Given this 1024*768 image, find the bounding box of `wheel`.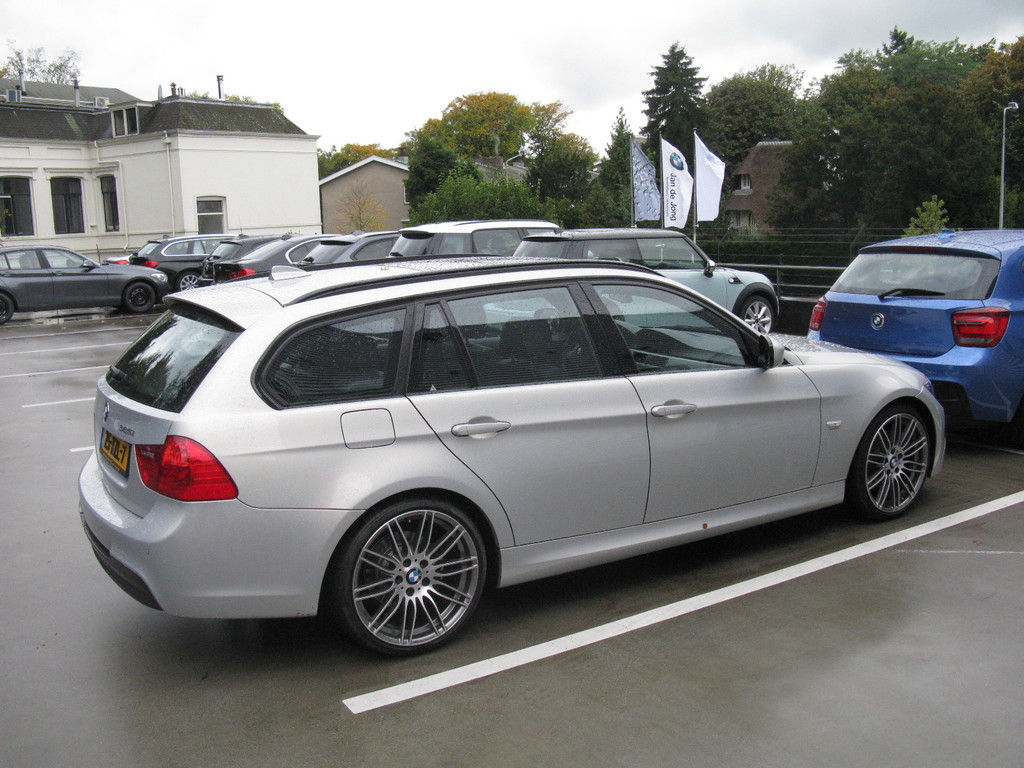
[848,401,935,520].
